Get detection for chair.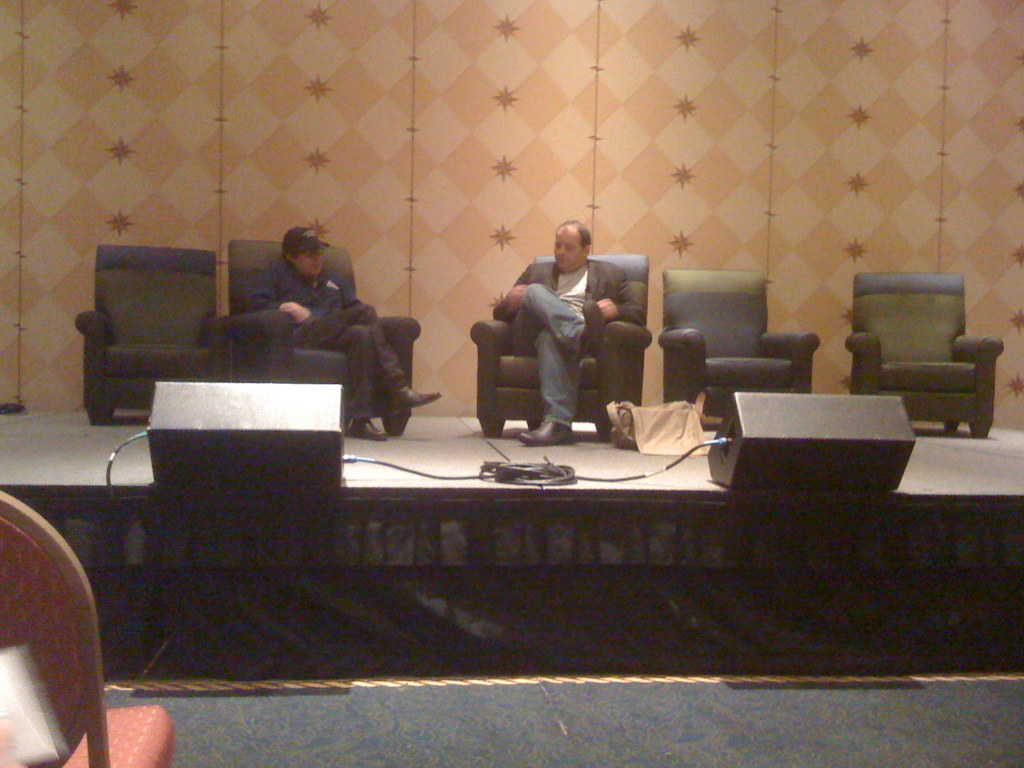
Detection: detection(469, 248, 652, 437).
